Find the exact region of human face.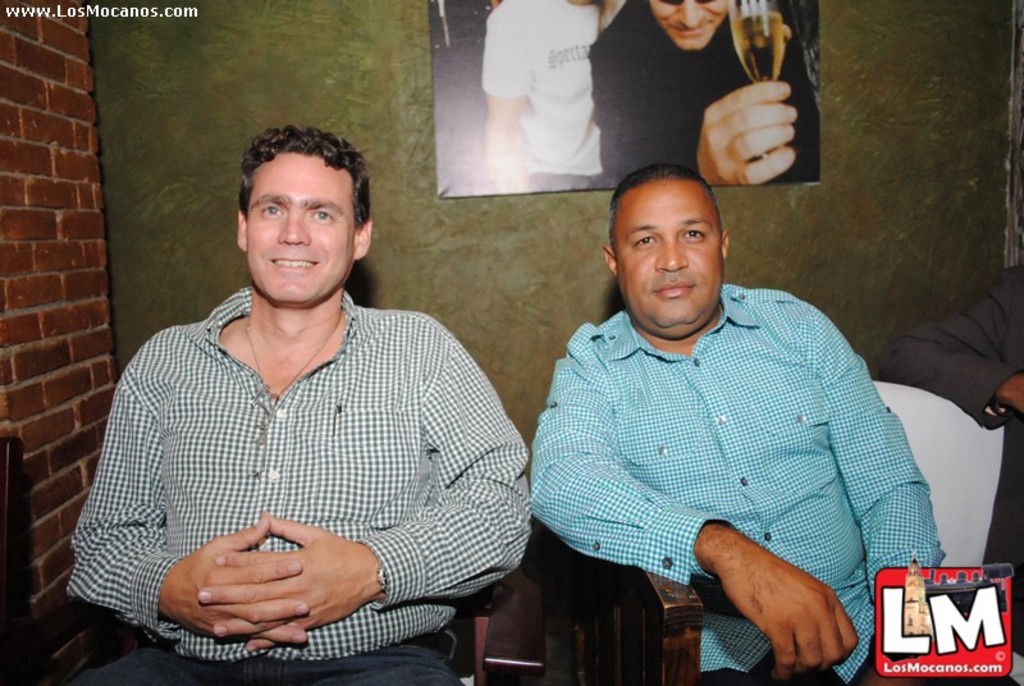
Exact region: [x1=649, y1=0, x2=726, y2=51].
